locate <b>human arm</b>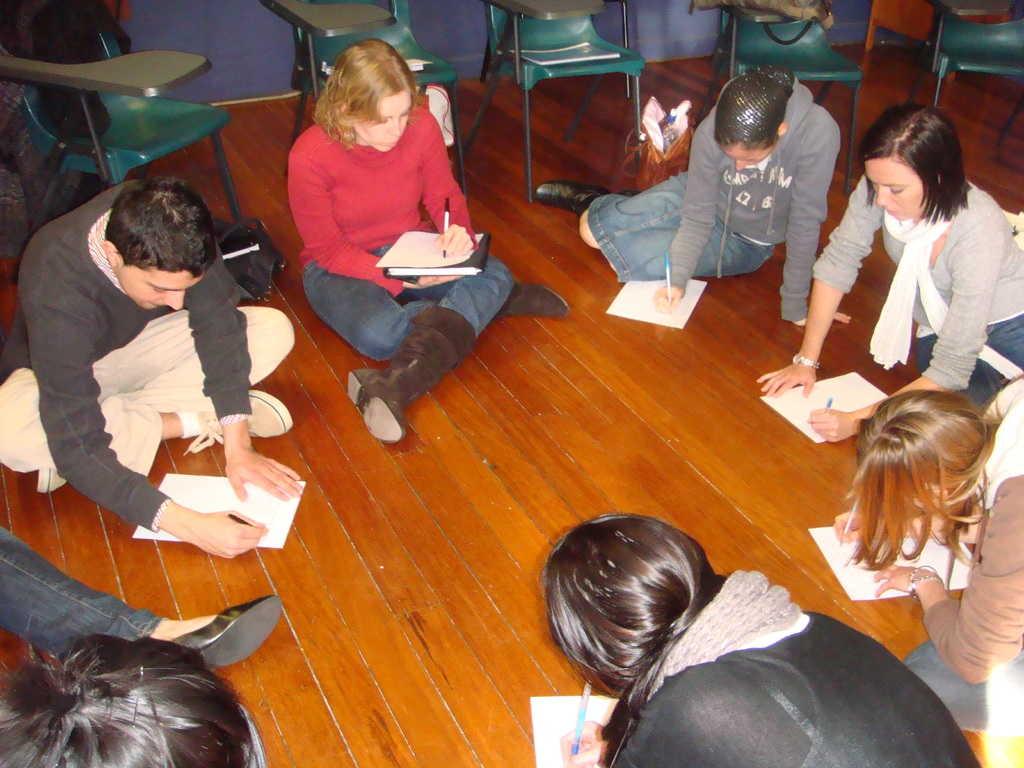
(557, 716, 607, 767)
